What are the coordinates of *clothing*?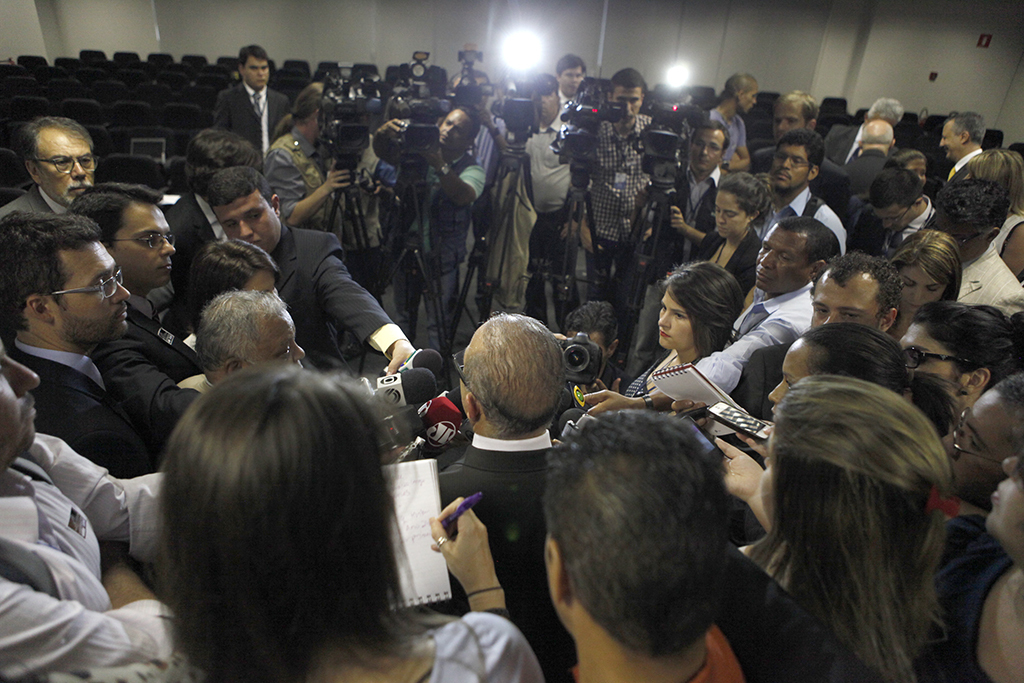
279/226/399/348.
